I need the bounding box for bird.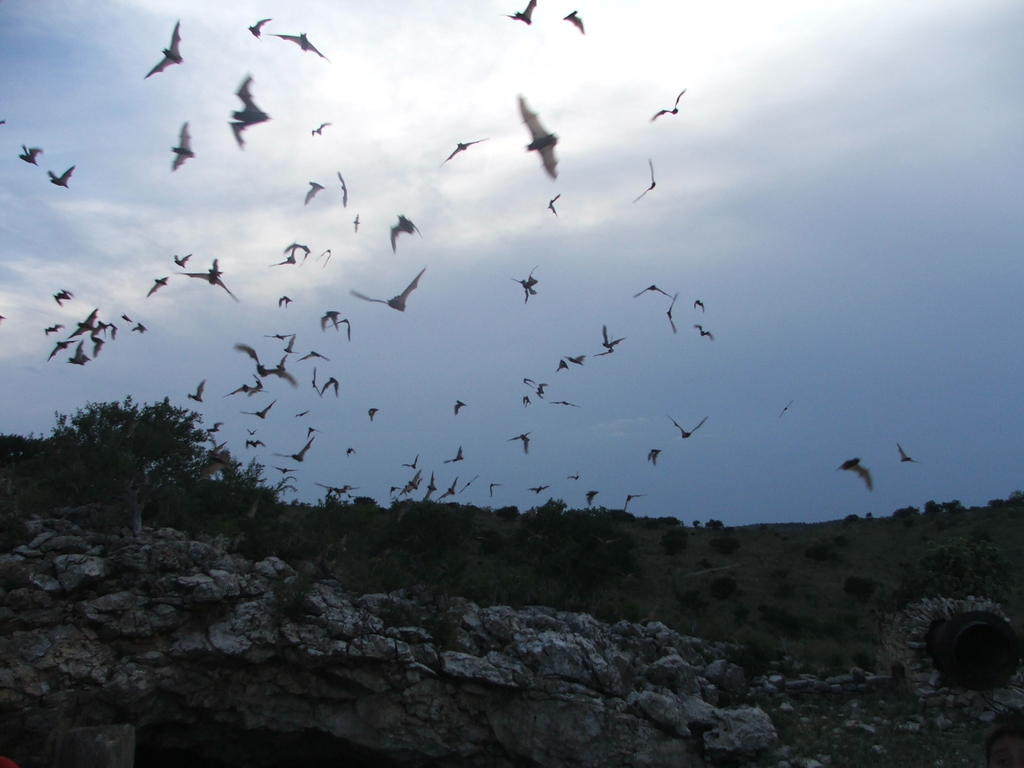
Here it is: (353, 210, 362, 234).
